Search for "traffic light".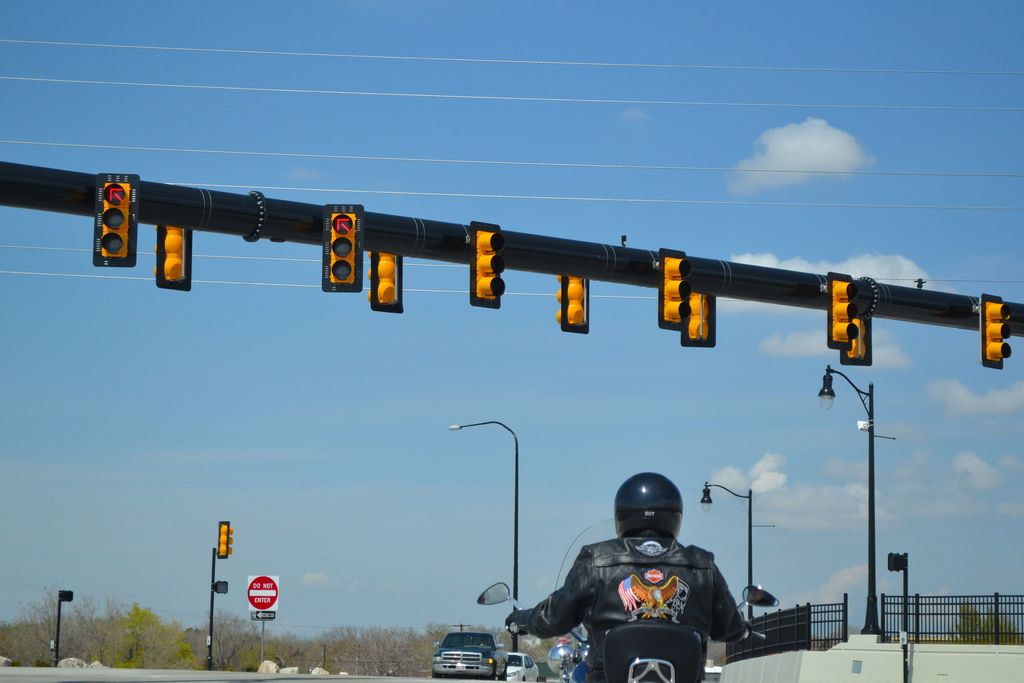
Found at locate(839, 320, 874, 367).
